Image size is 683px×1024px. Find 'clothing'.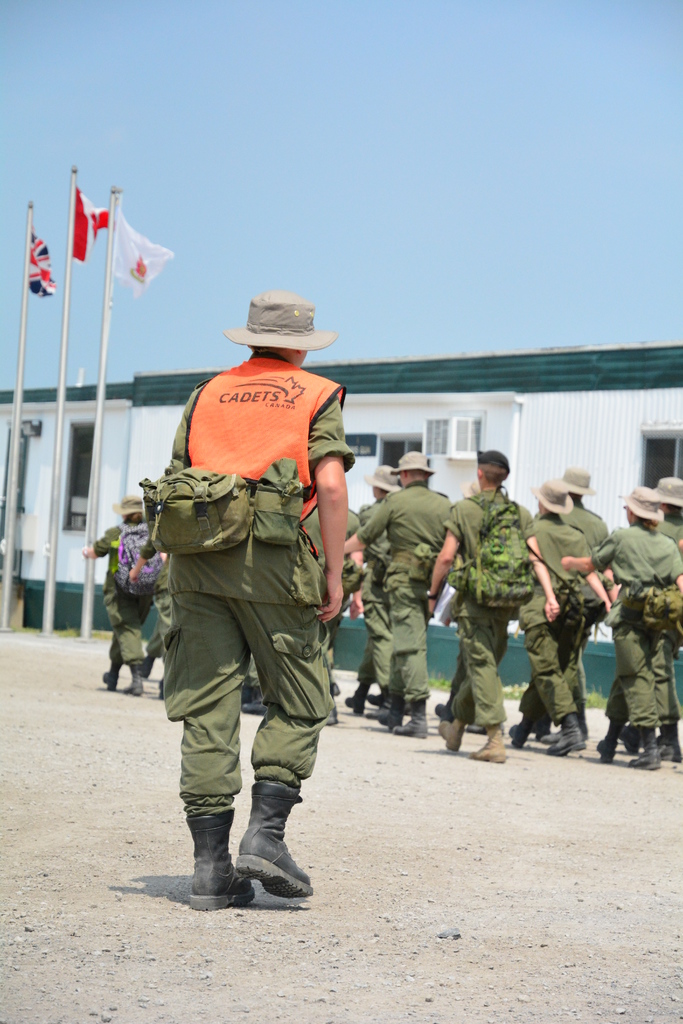
<region>268, 496, 373, 676</region>.
